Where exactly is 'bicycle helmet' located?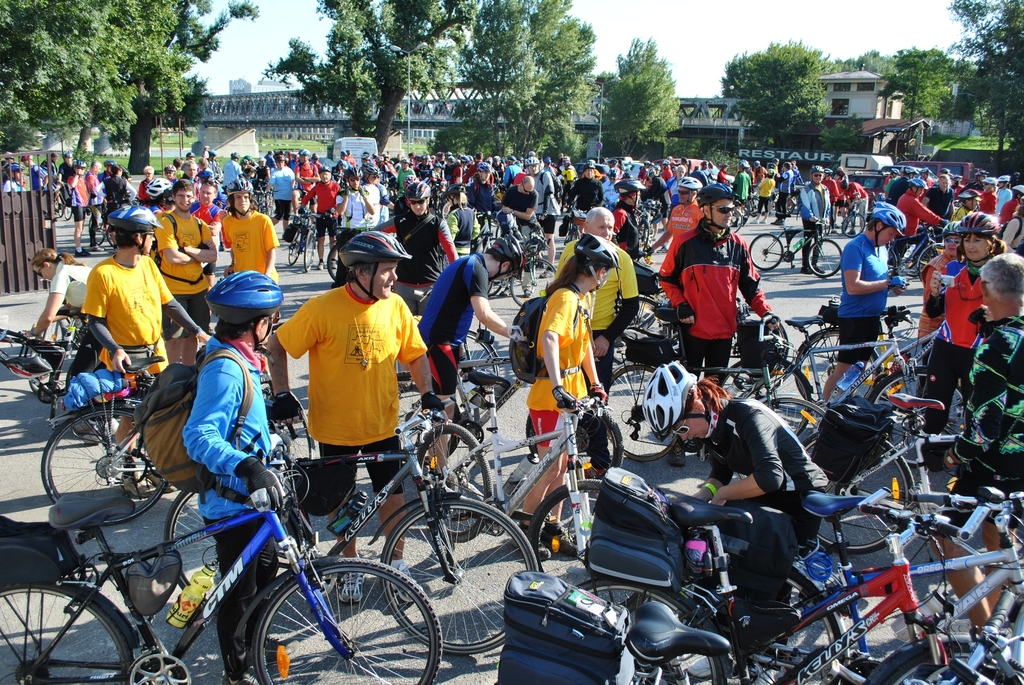
Its bounding box is <region>699, 184, 729, 226</region>.
